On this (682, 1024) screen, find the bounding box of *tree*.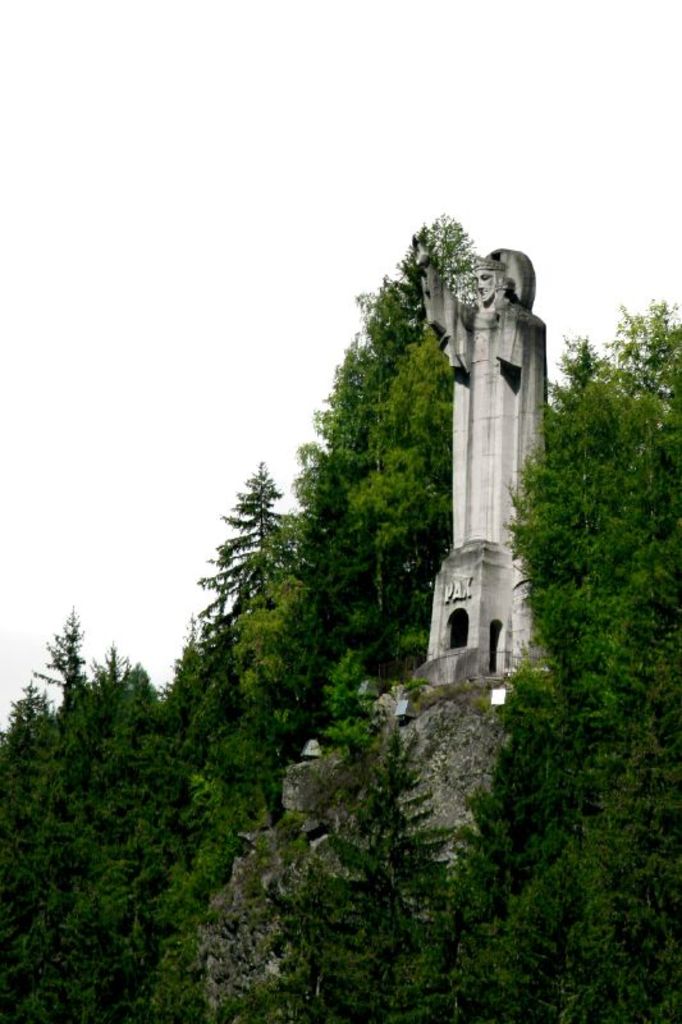
Bounding box: 360/321/452/511.
